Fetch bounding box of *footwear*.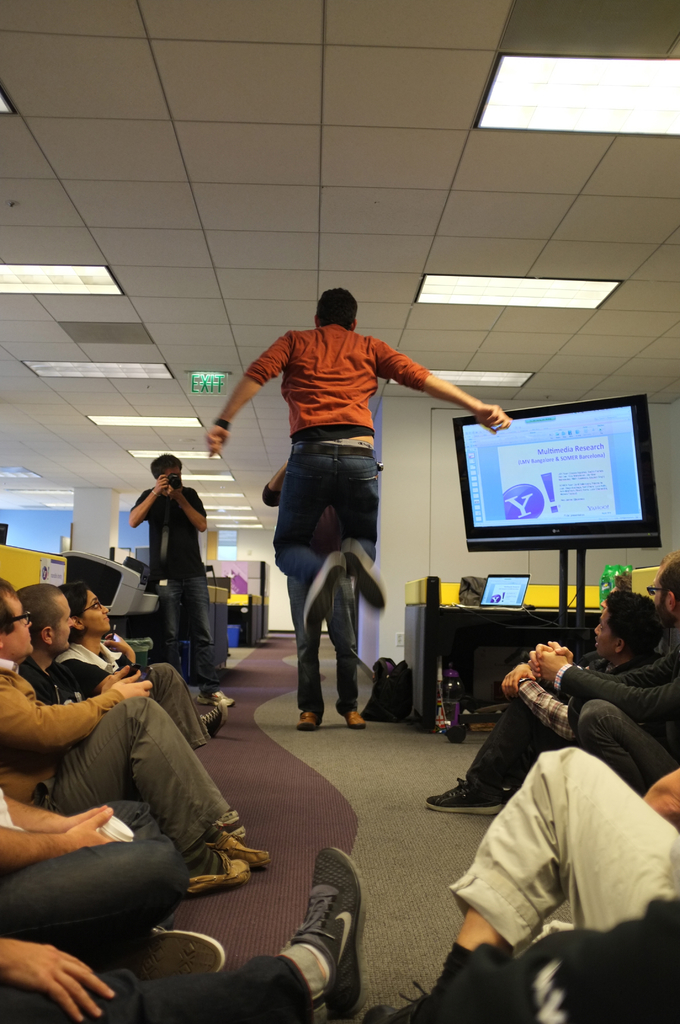
Bbox: 298,543,349,640.
